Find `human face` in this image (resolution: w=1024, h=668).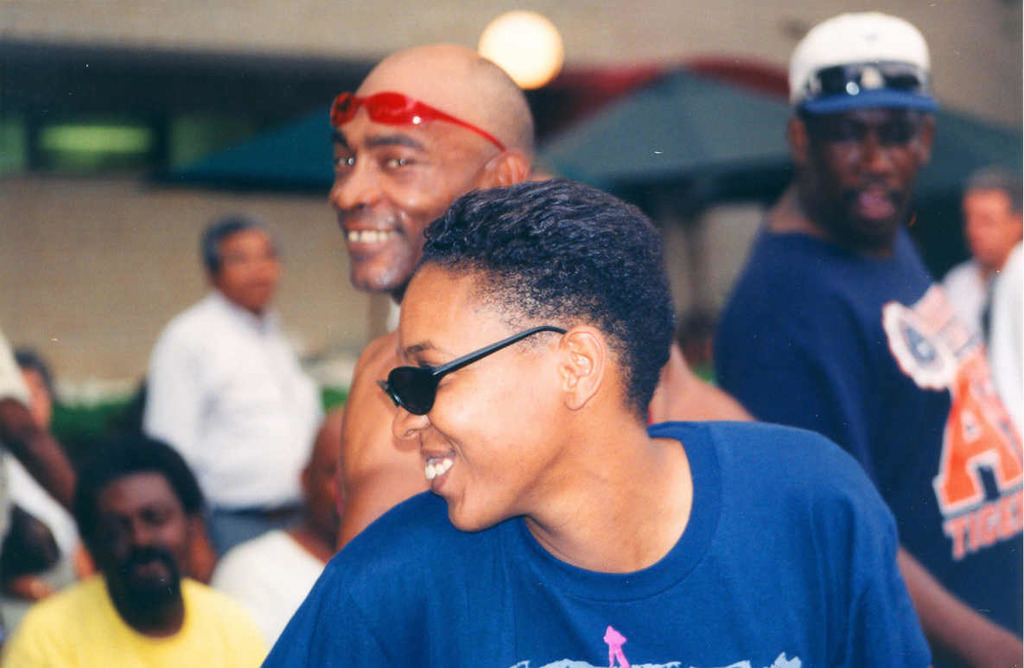
box=[94, 465, 192, 591].
